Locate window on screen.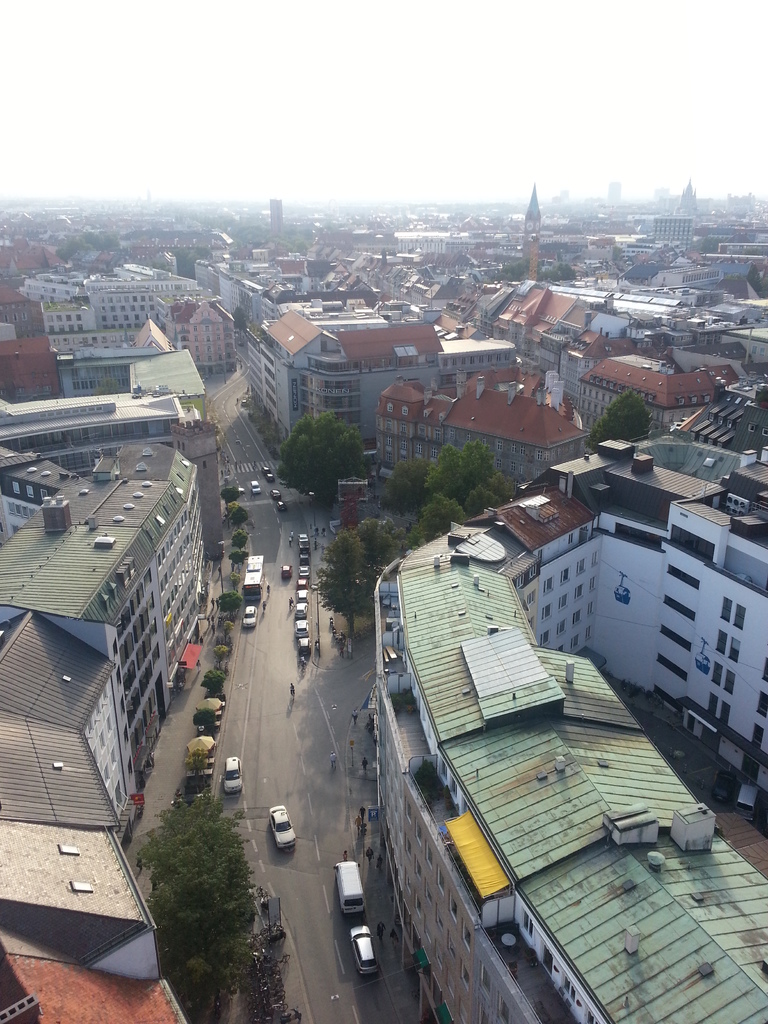
On screen at BBox(668, 564, 702, 589).
